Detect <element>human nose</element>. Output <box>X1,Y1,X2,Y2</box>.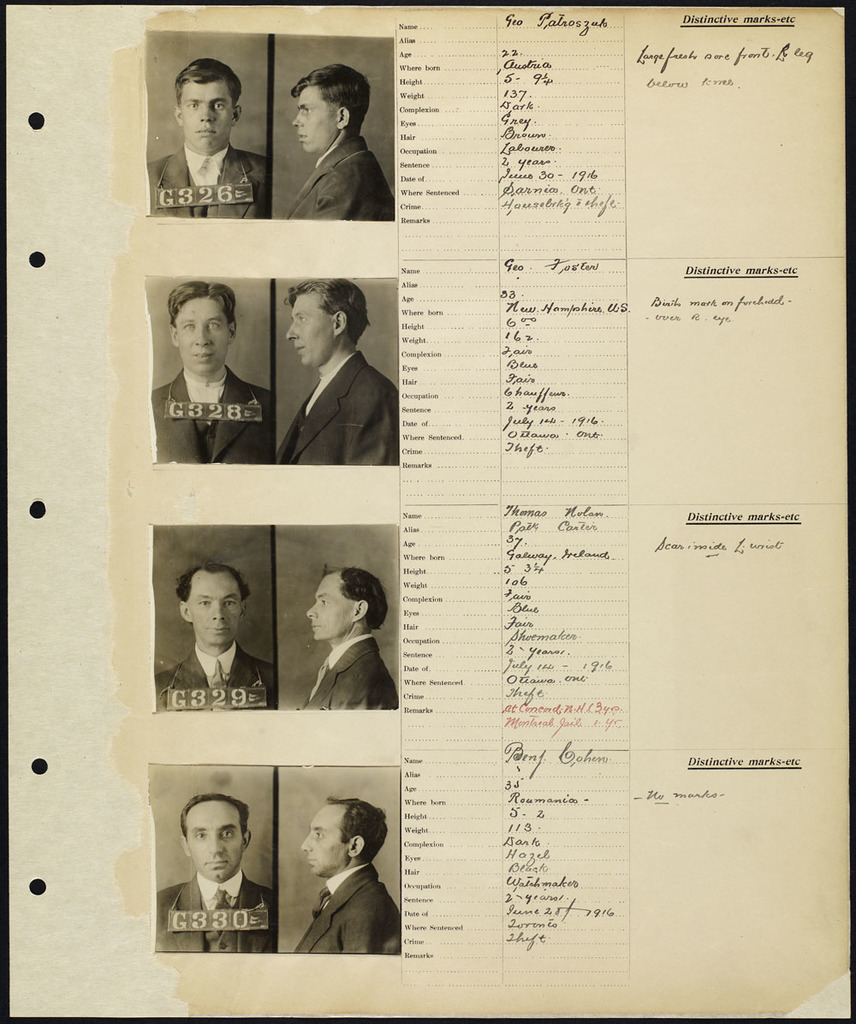
<box>214,604,223,622</box>.
